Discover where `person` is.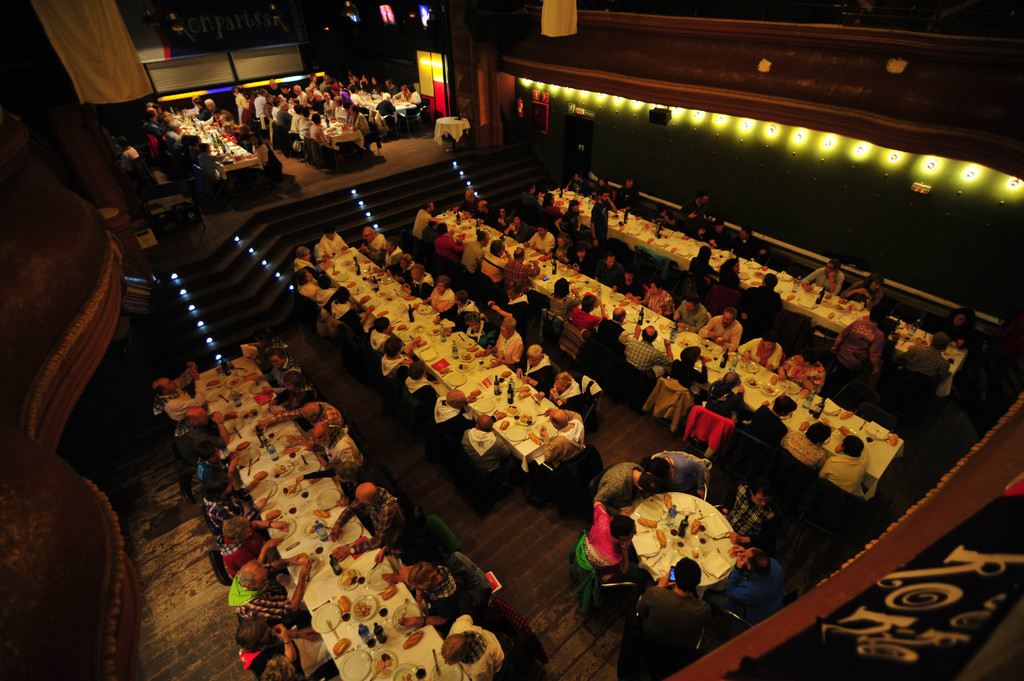
Discovered at select_region(569, 451, 786, 663).
